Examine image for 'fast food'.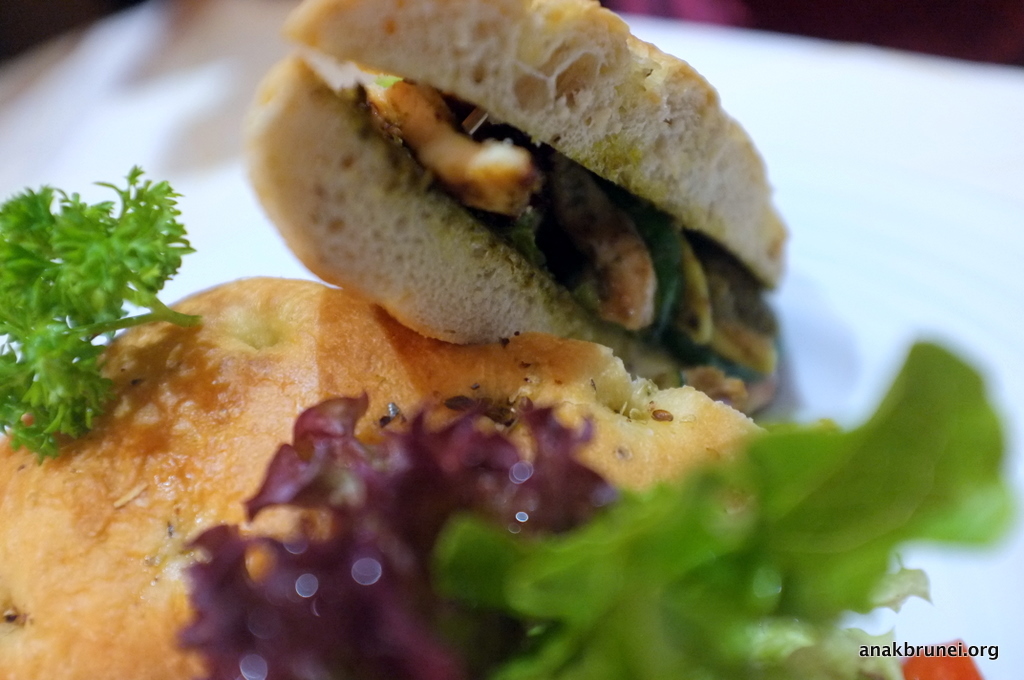
Examination result: (0,274,768,679).
